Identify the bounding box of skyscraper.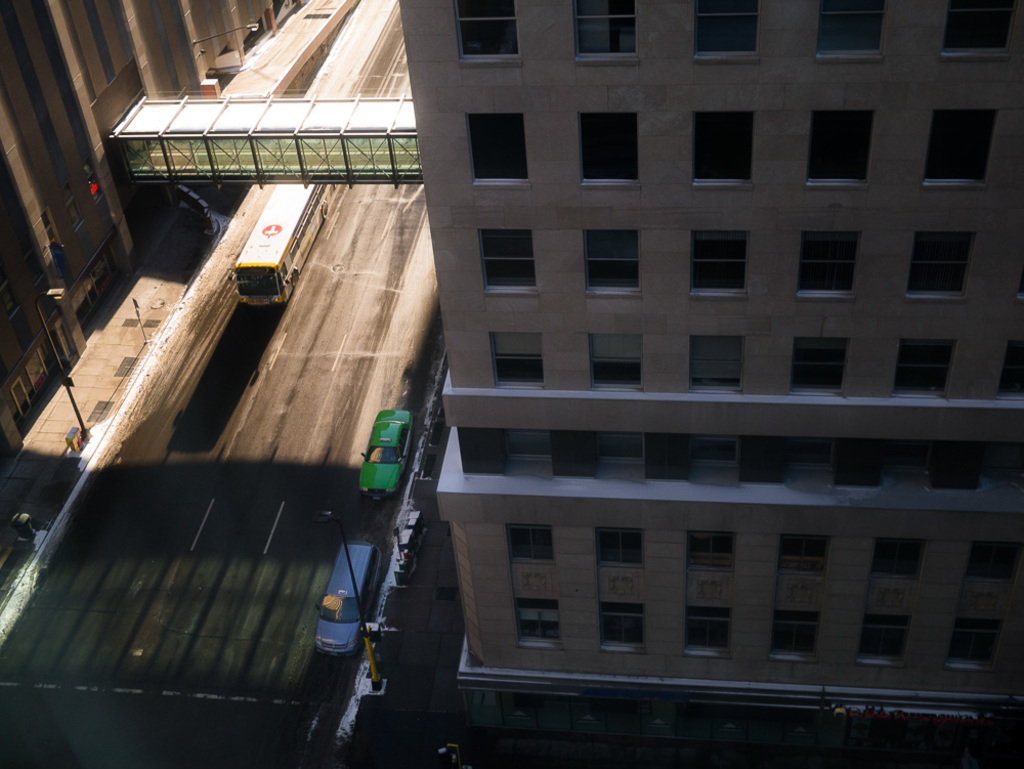
detection(404, 0, 1023, 768).
